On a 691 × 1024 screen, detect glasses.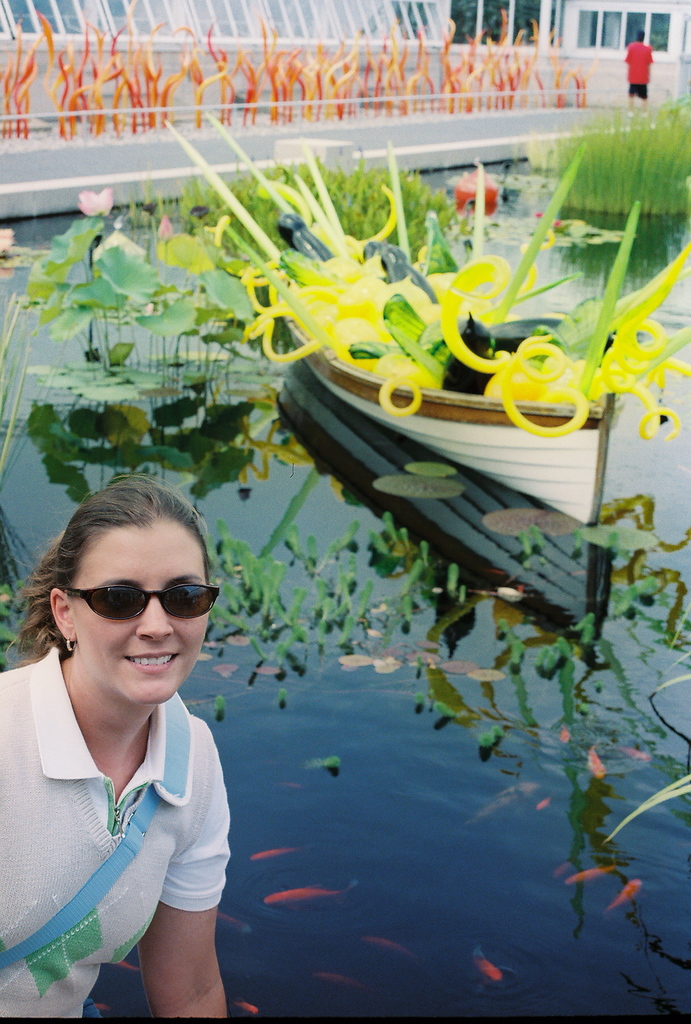
bbox=[59, 582, 221, 619].
